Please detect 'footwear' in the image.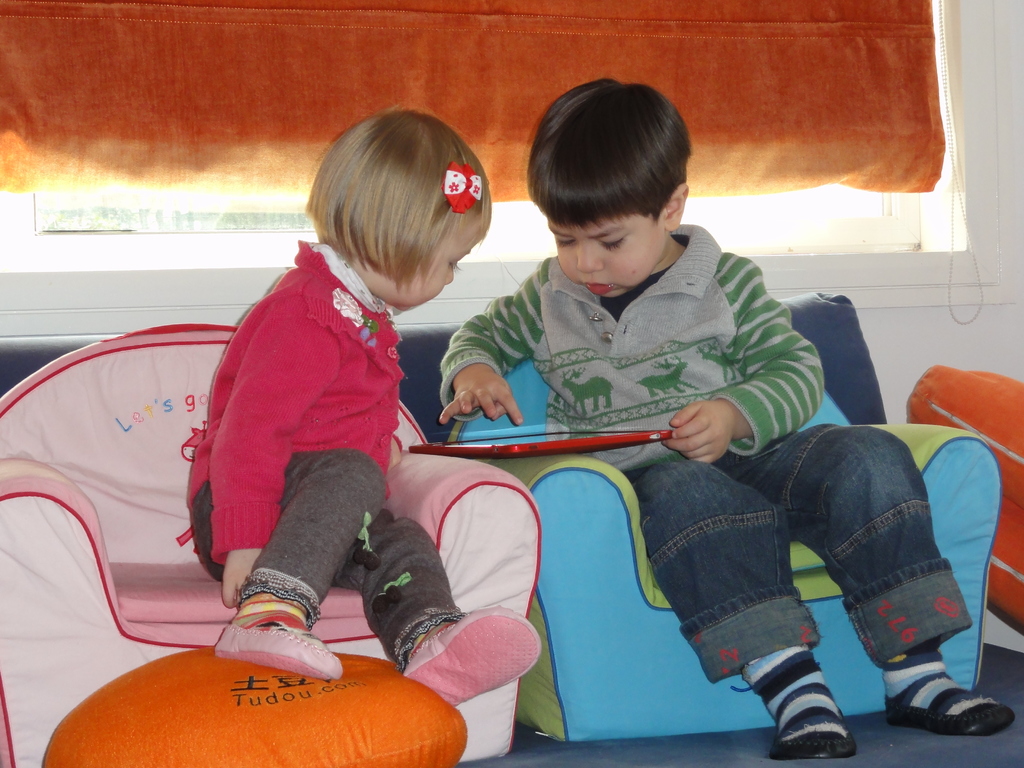
401,603,542,706.
